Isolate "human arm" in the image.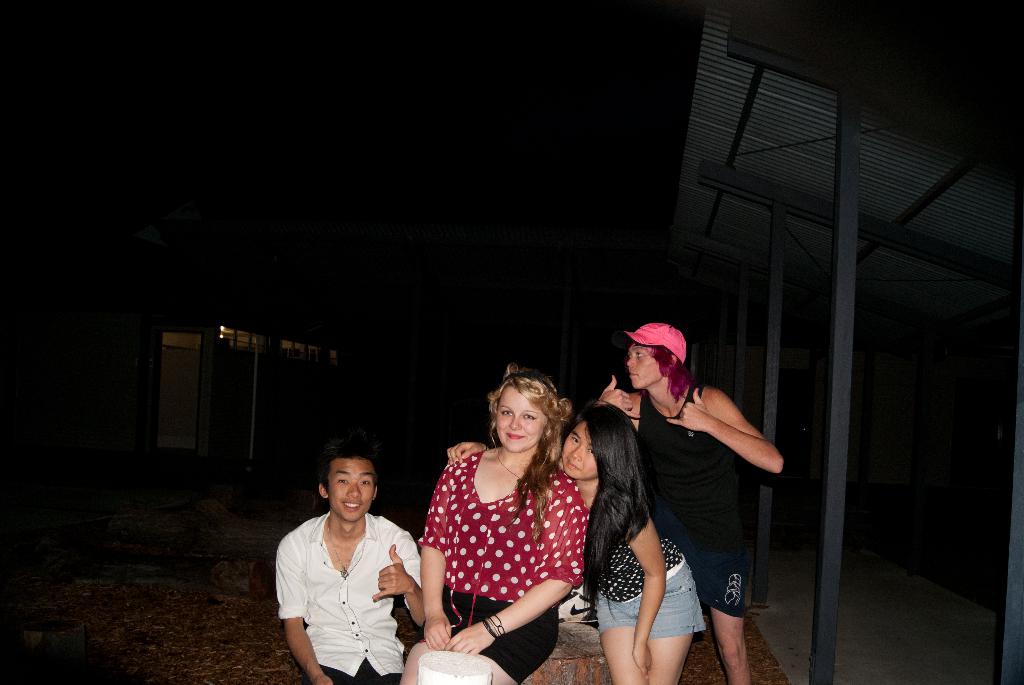
Isolated region: bbox(369, 521, 420, 617).
